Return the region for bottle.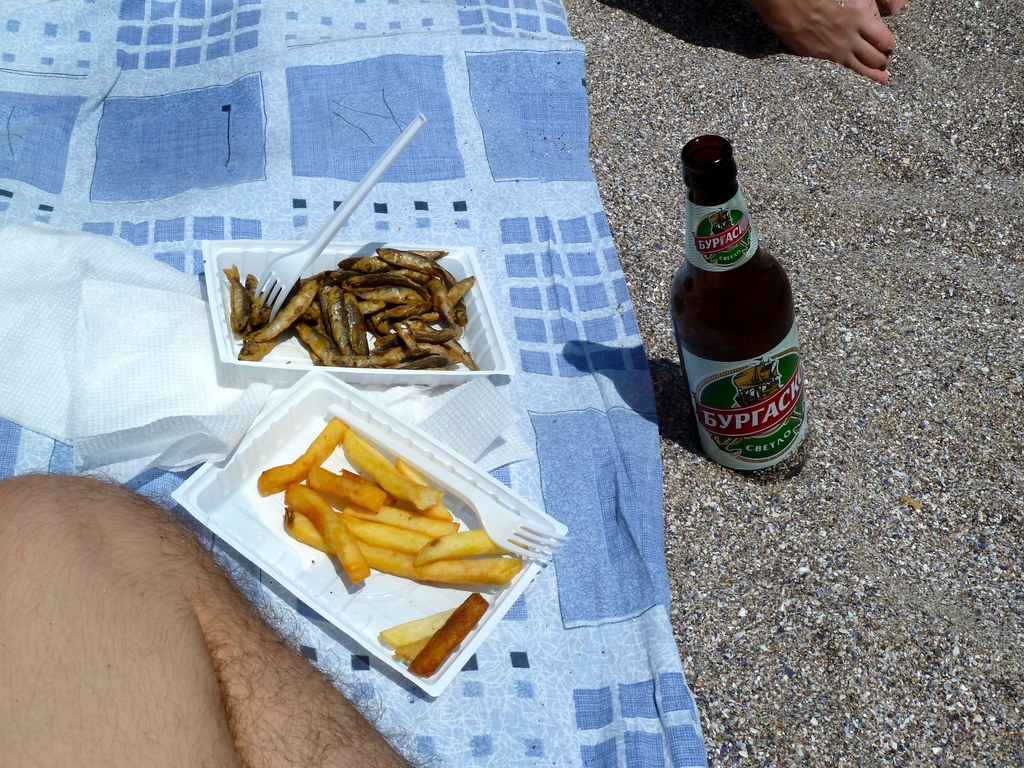
<box>654,147,808,470</box>.
